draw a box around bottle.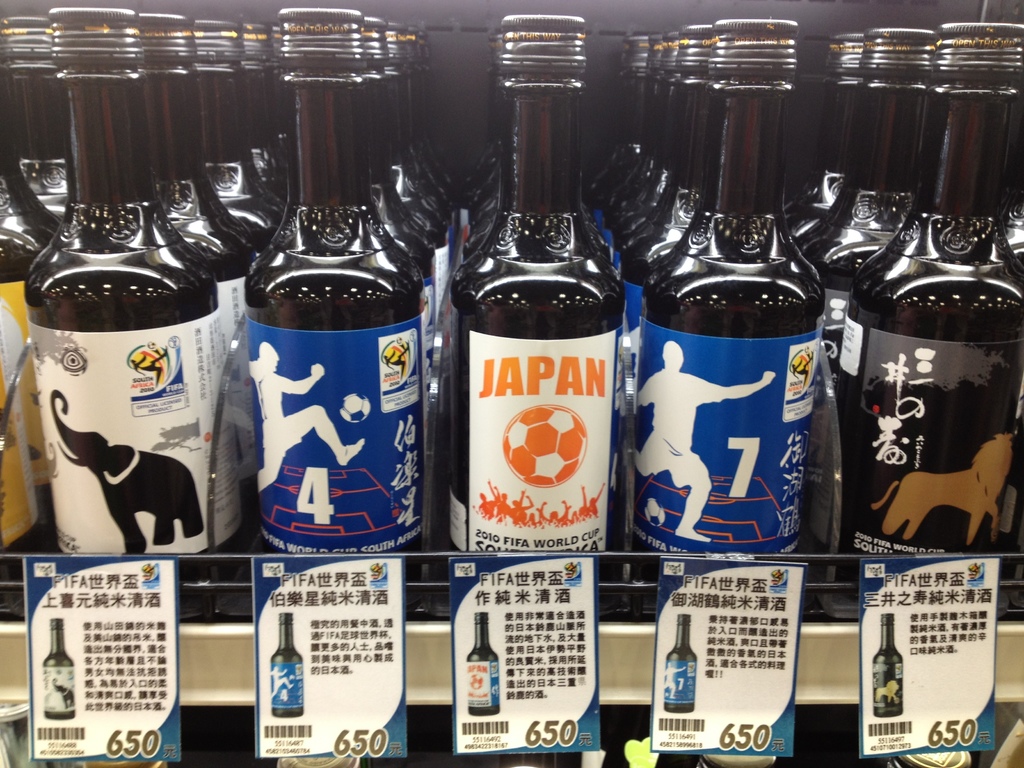
bbox=[624, 24, 686, 250].
